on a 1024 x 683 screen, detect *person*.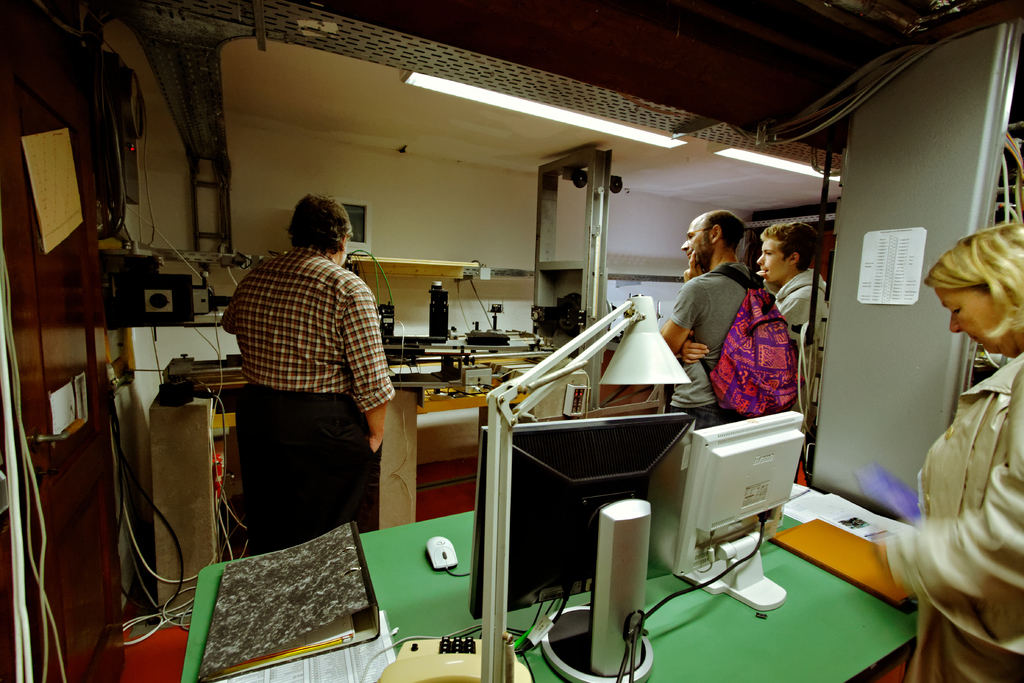
(left=215, top=183, right=397, bottom=589).
